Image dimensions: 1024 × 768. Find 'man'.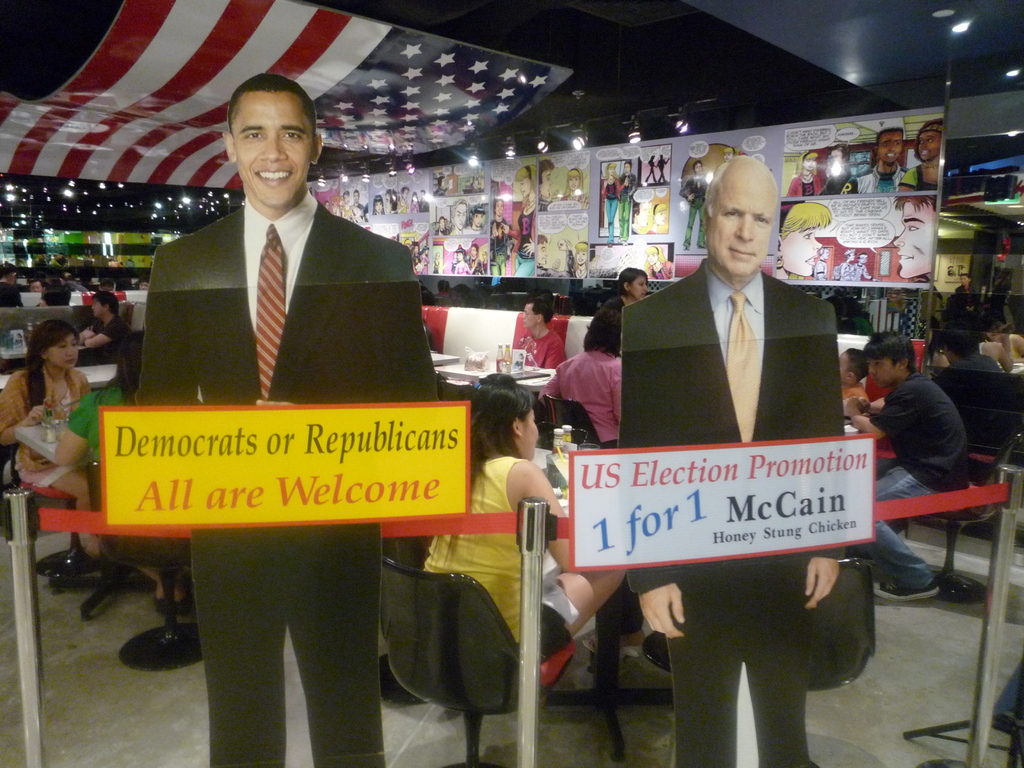
pyautogui.locateOnScreen(451, 199, 465, 232).
